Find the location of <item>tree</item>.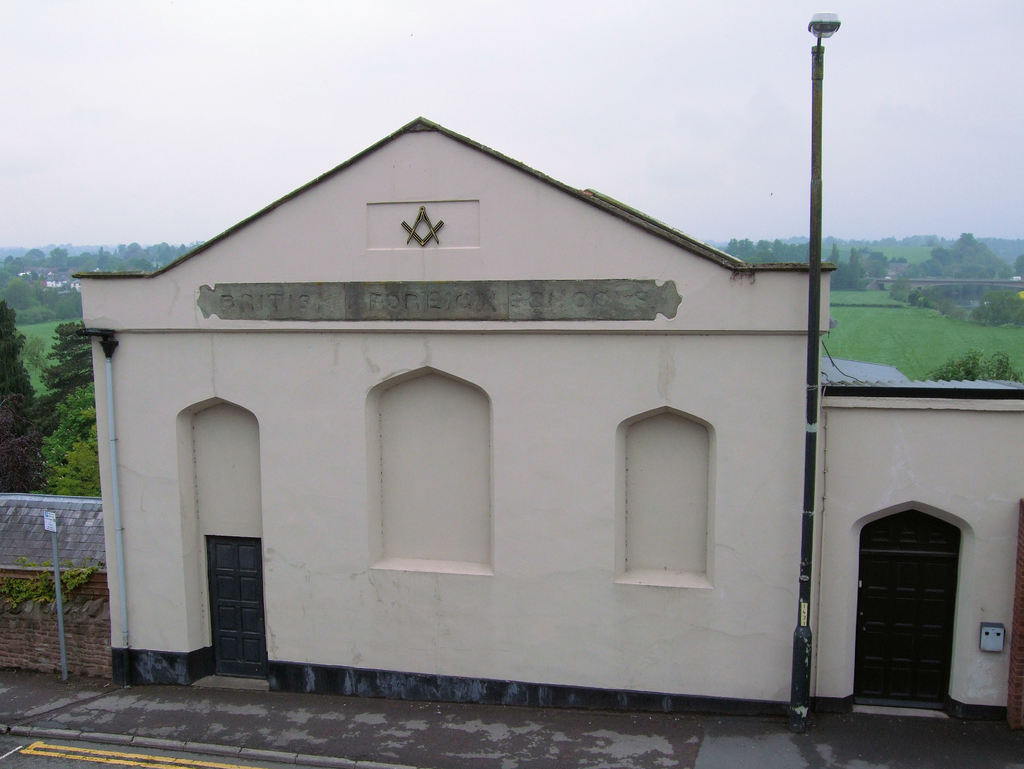
Location: locate(1, 243, 191, 313).
